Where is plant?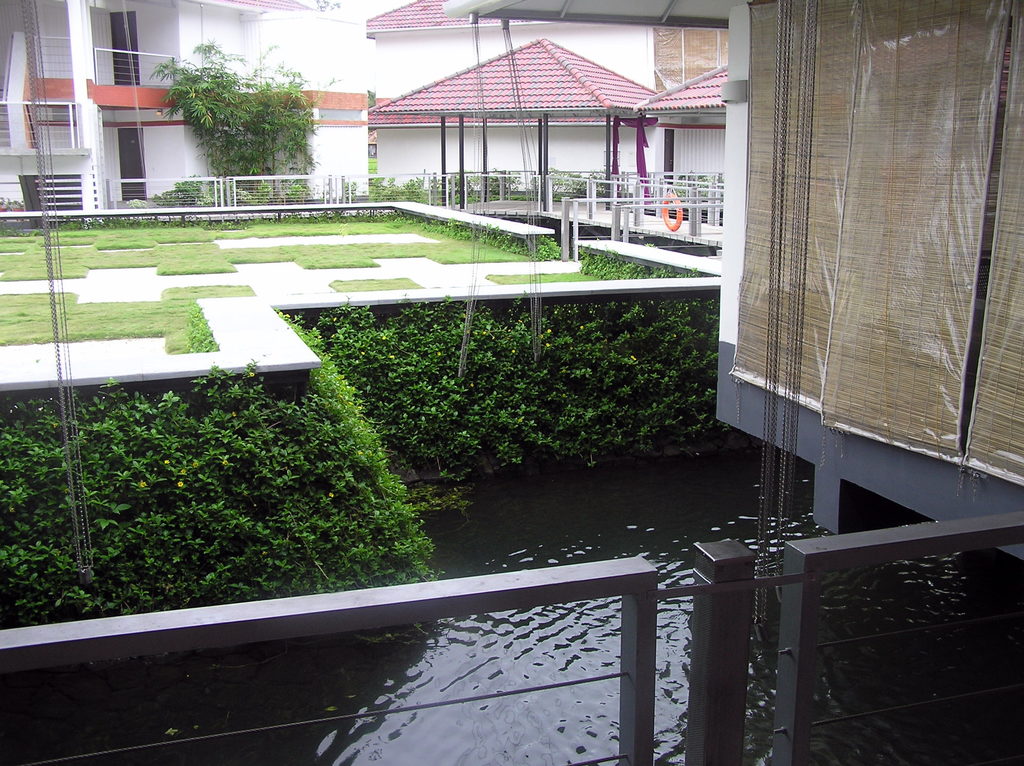
bbox(327, 275, 418, 293).
